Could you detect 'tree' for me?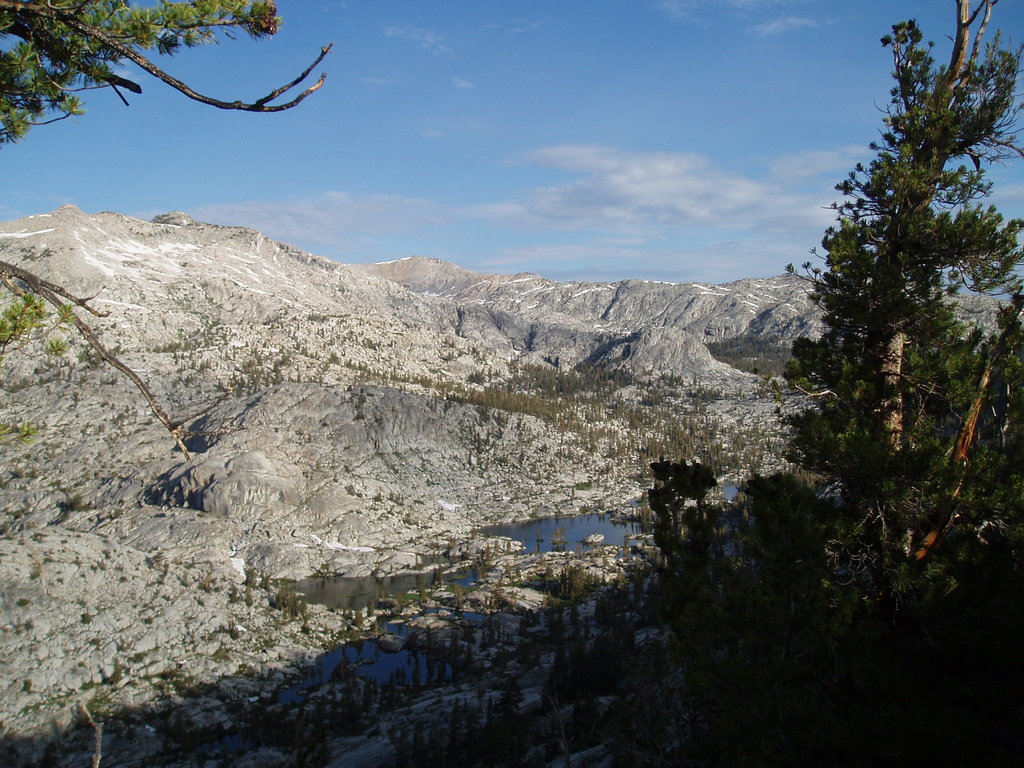
Detection result: bbox=[933, 260, 1023, 538].
